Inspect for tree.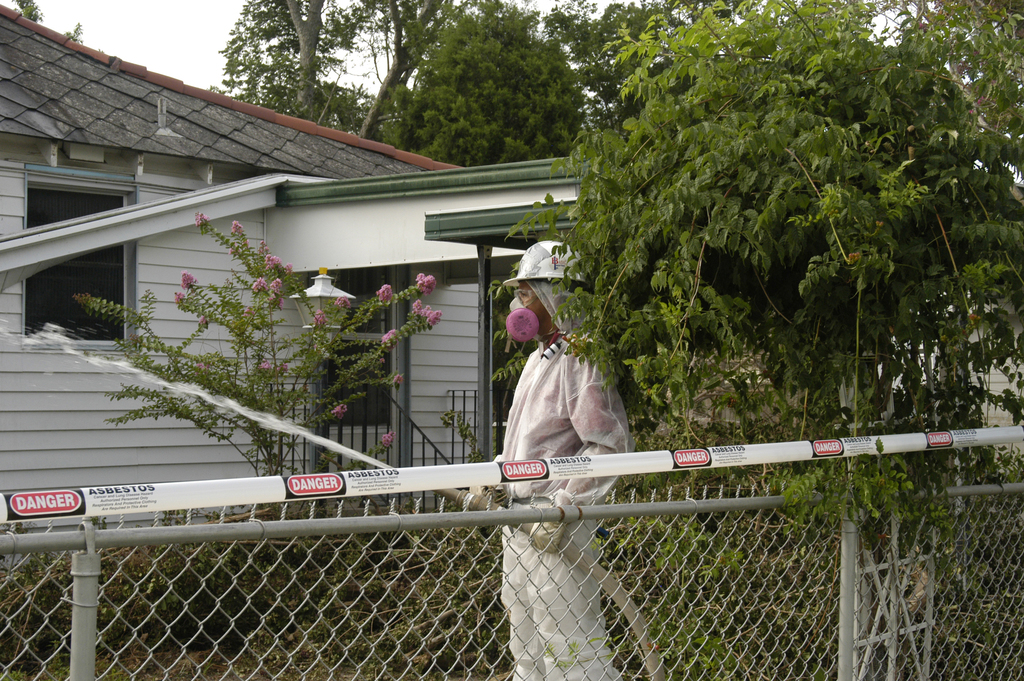
Inspection: [x1=199, y1=0, x2=408, y2=133].
